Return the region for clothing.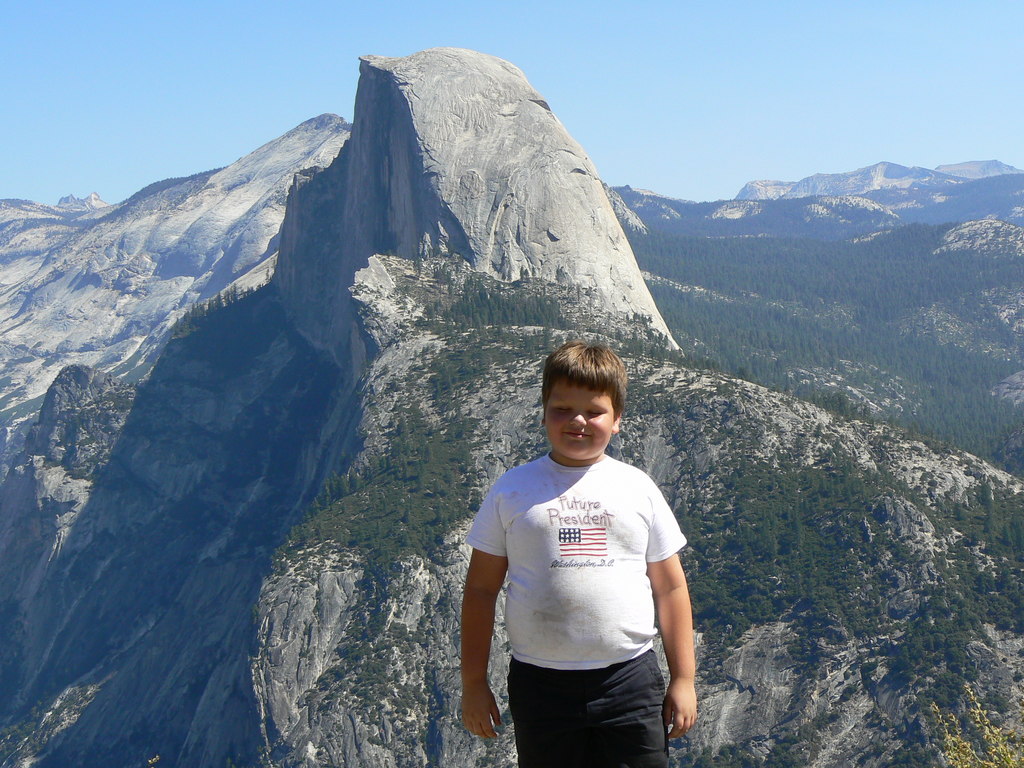
box=[473, 414, 696, 729].
